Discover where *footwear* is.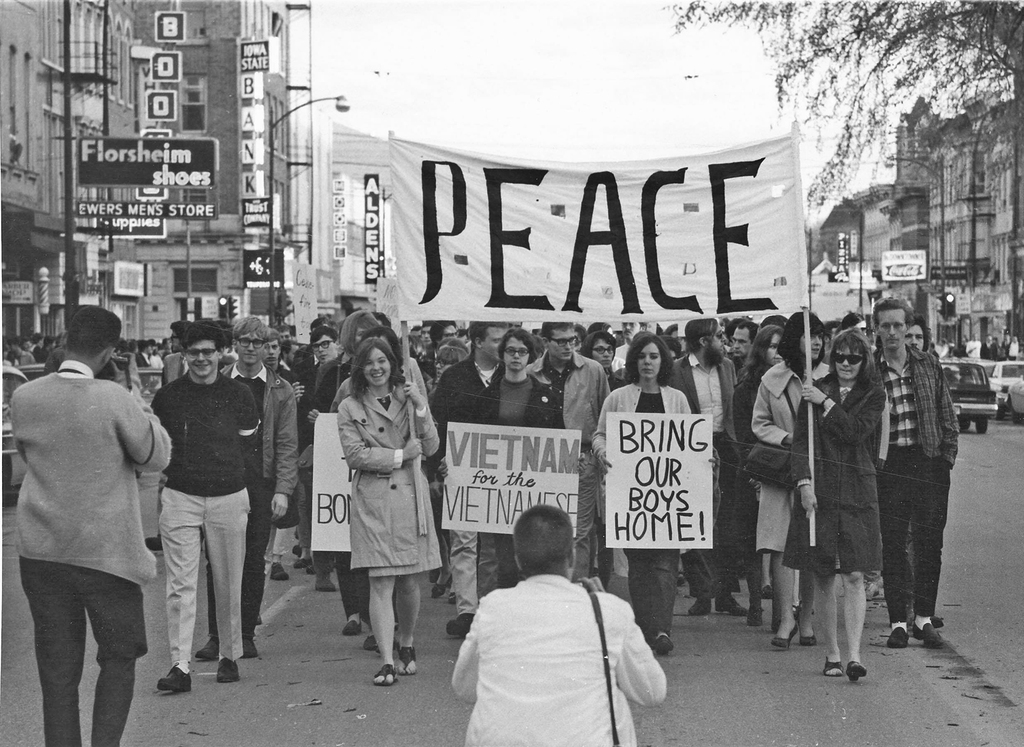
Discovered at pyautogui.locateOnScreen(195, 638, 218, 659).
